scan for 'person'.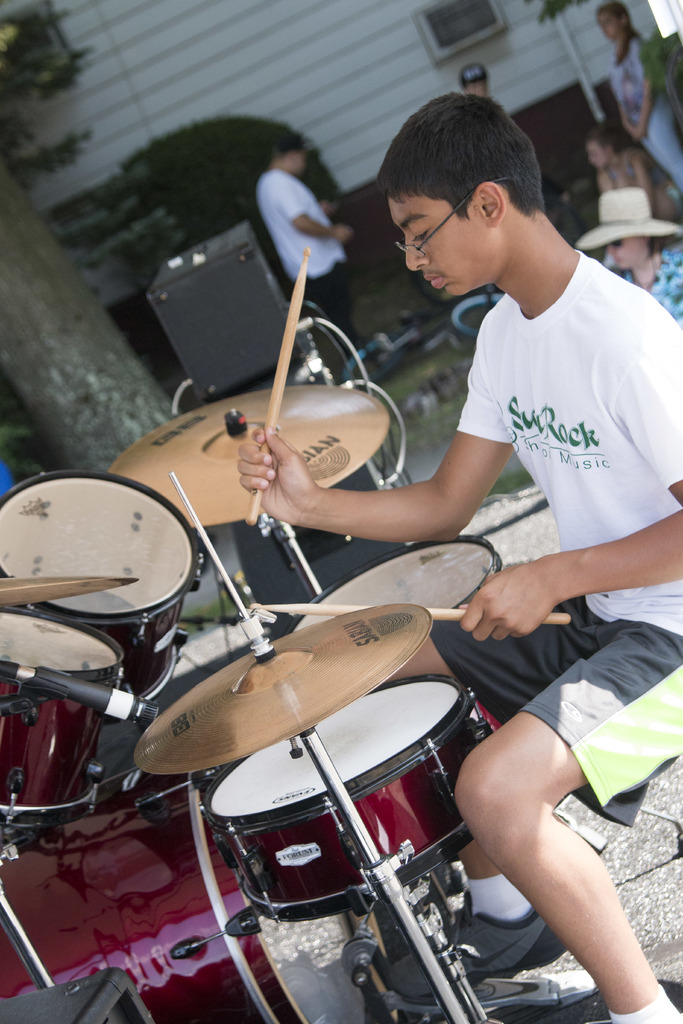
Scan result: BBox(582, 124, 672, 220).
